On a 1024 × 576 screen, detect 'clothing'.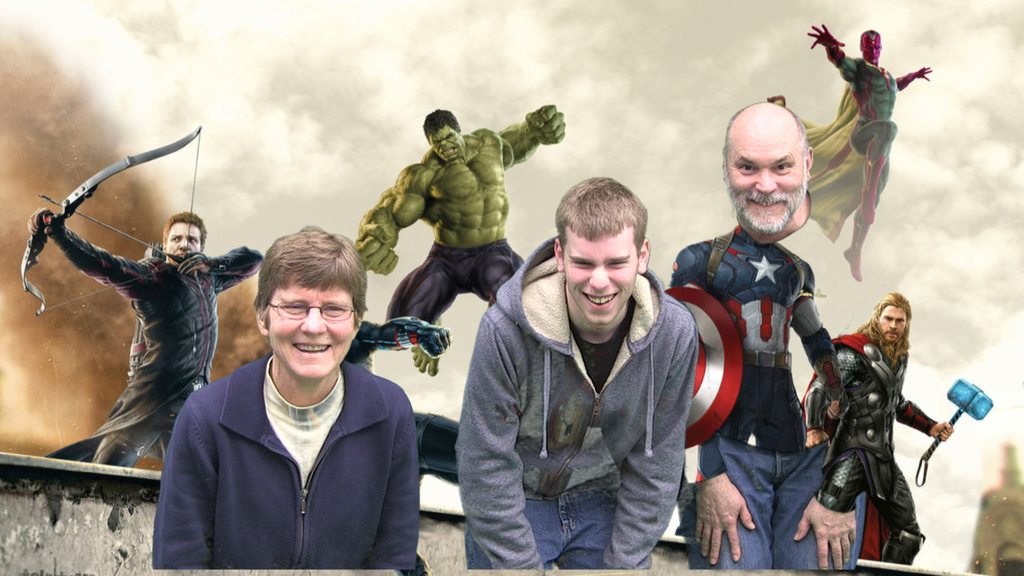
BBox(666, 232, 844, 575).
